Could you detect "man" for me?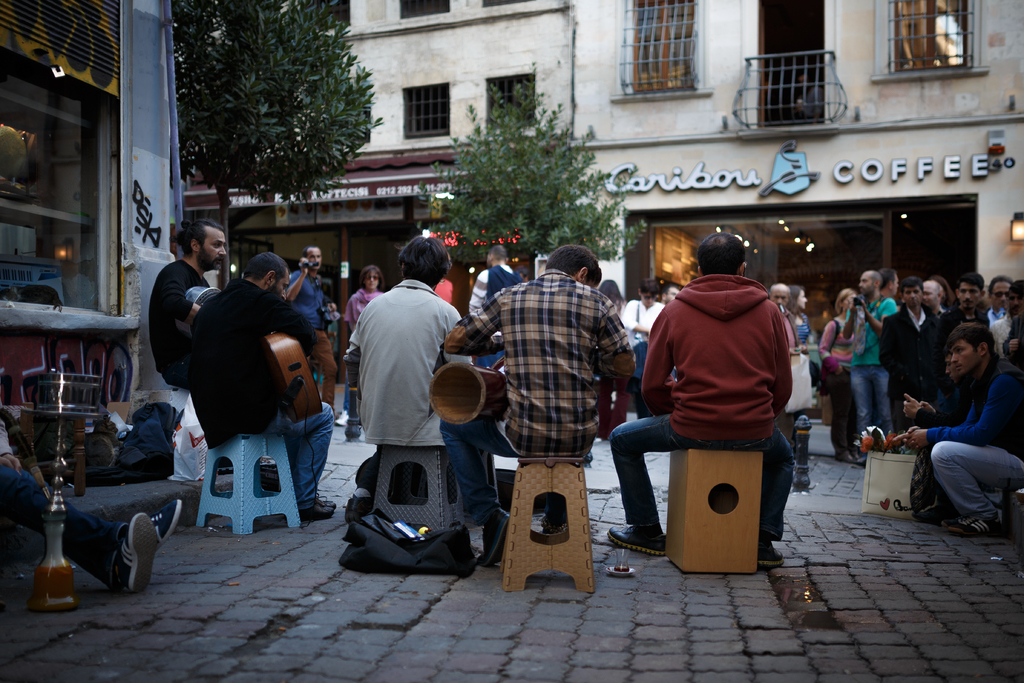
Detection result: <bbox>877, 274, 934, 437</bbox>.
